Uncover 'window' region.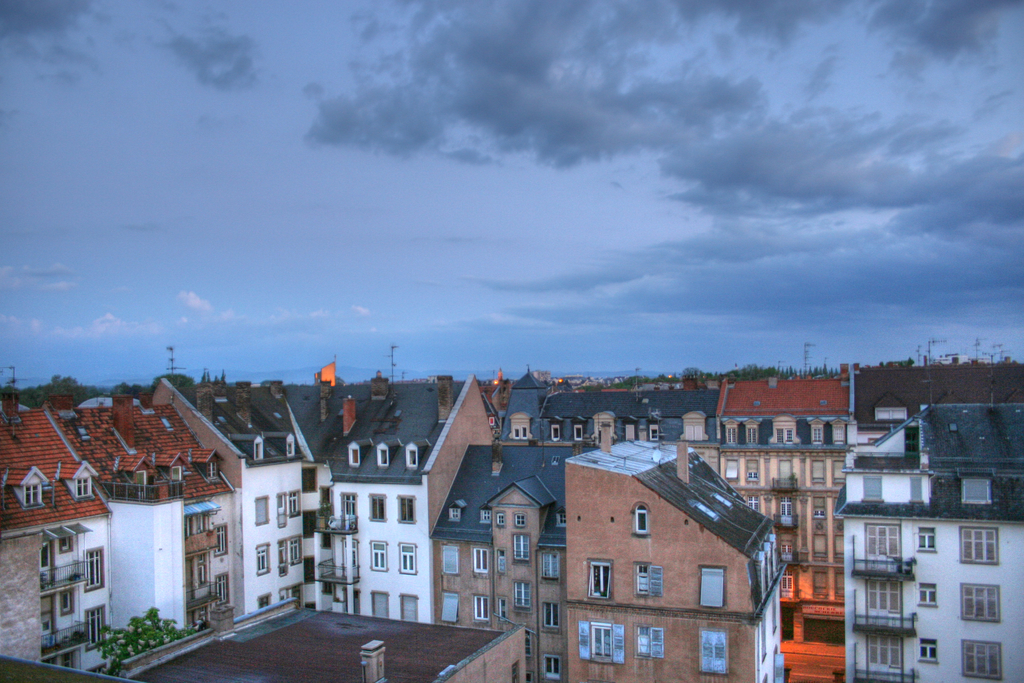
Uncovered: <bbox>510, 574, 534, 604</bbox>.
